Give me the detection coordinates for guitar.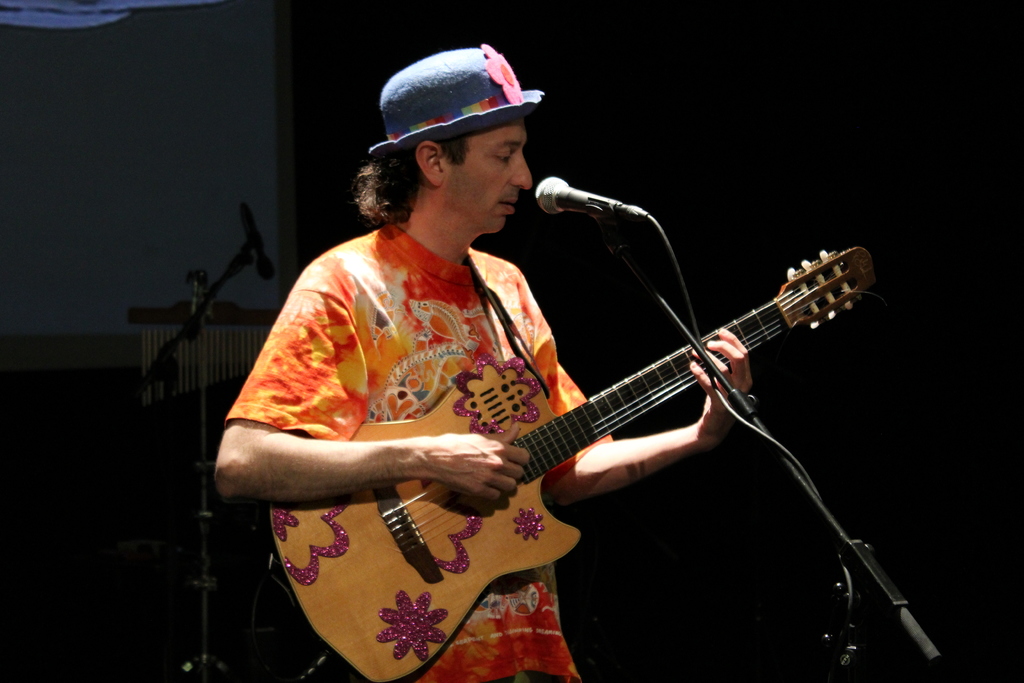
240/240/877/682.
